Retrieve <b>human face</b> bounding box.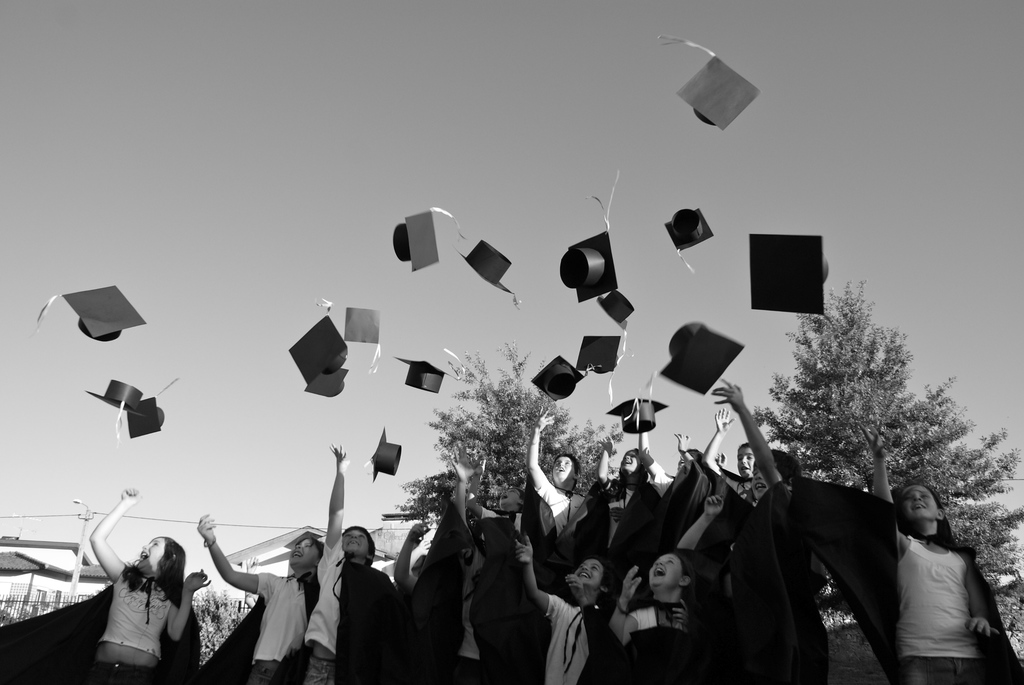
Bounding box: bbox(621, 450, 638, 471).
